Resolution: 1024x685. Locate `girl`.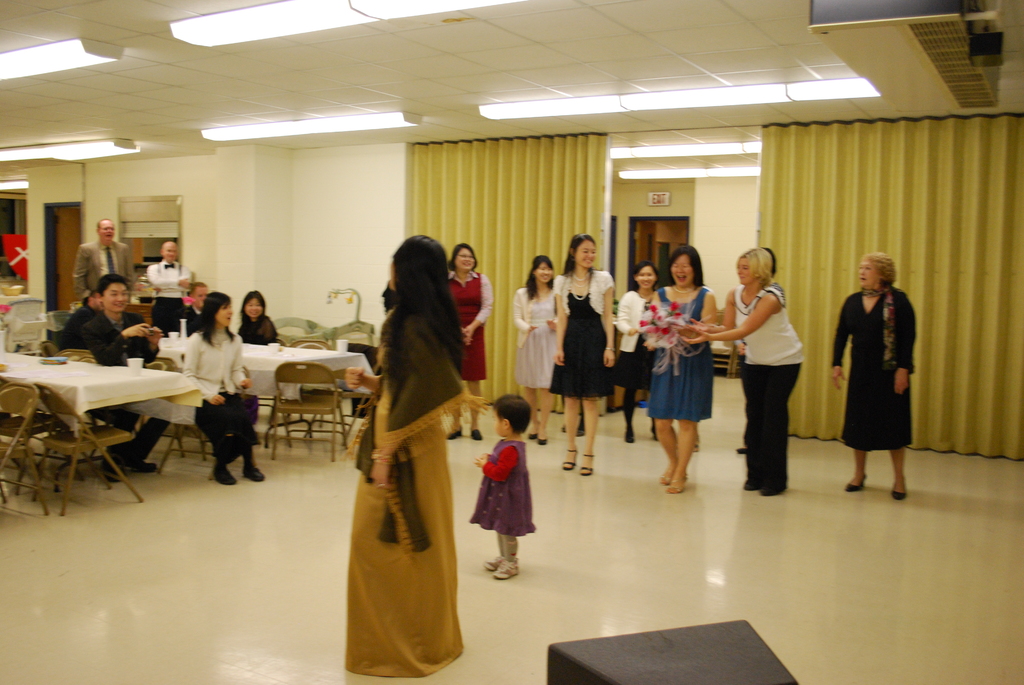
614 260 658 445.
